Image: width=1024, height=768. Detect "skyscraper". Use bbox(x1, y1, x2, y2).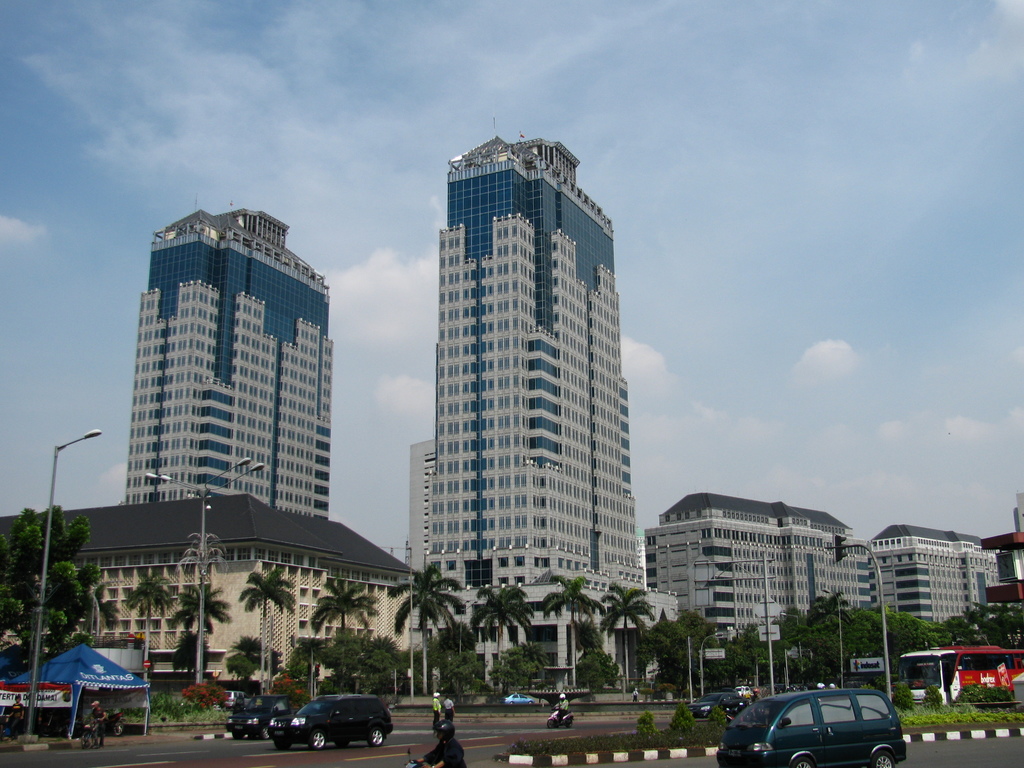
bbox(125, 204, 326, 518).
